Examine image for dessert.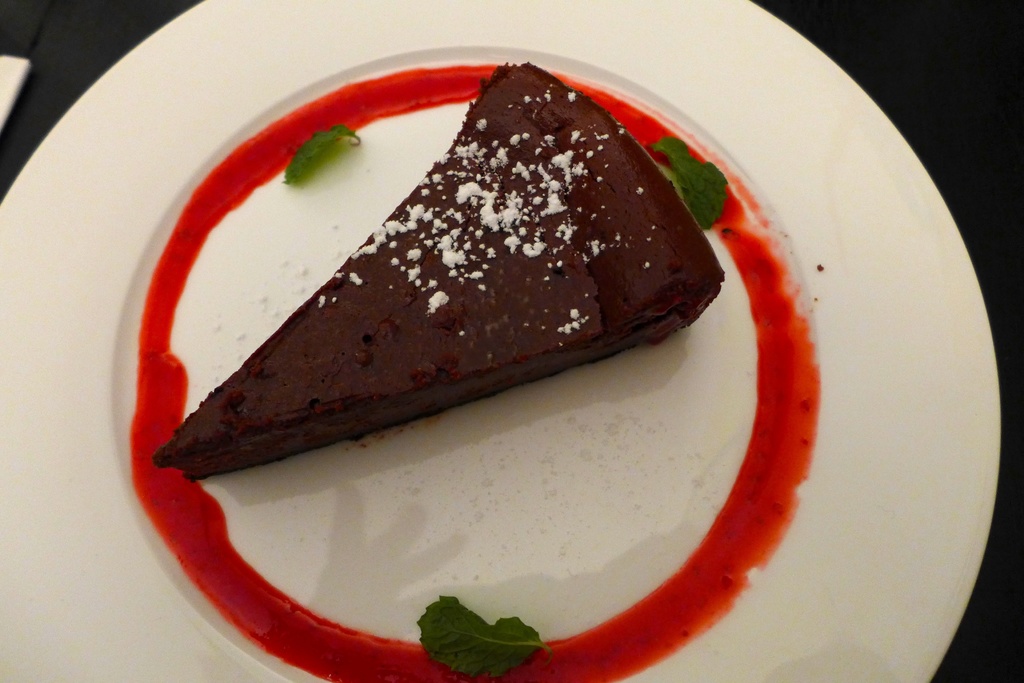
Examination result: <bbox>154, 72, 728, 495</bbox>.
